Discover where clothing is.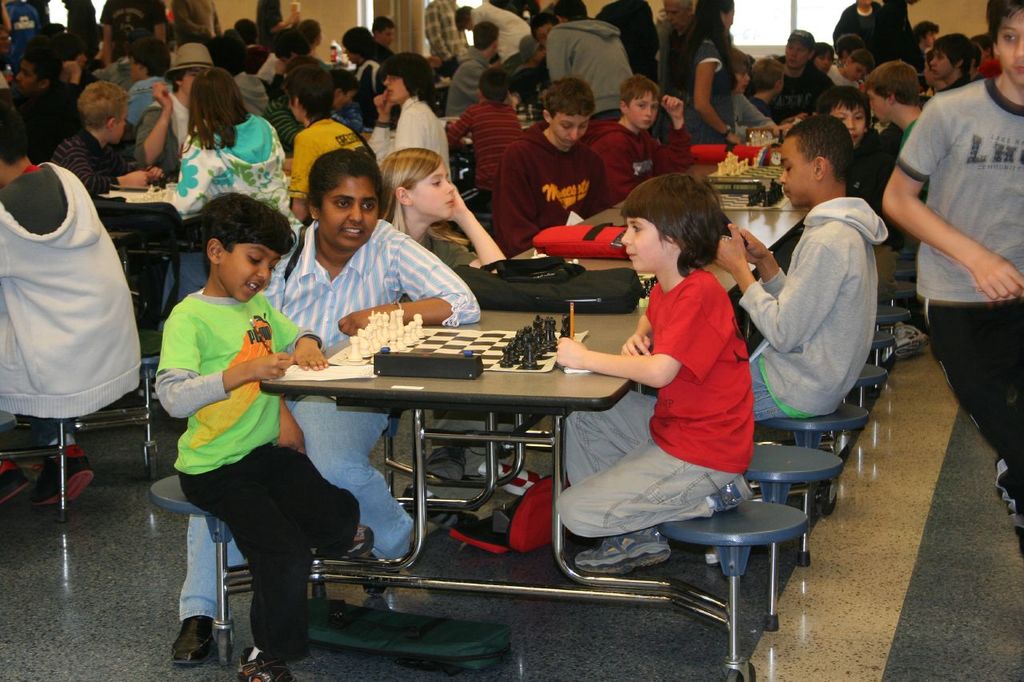
Discovered at pyautogui.locateOnScreen(182, 443, 361, 661).
